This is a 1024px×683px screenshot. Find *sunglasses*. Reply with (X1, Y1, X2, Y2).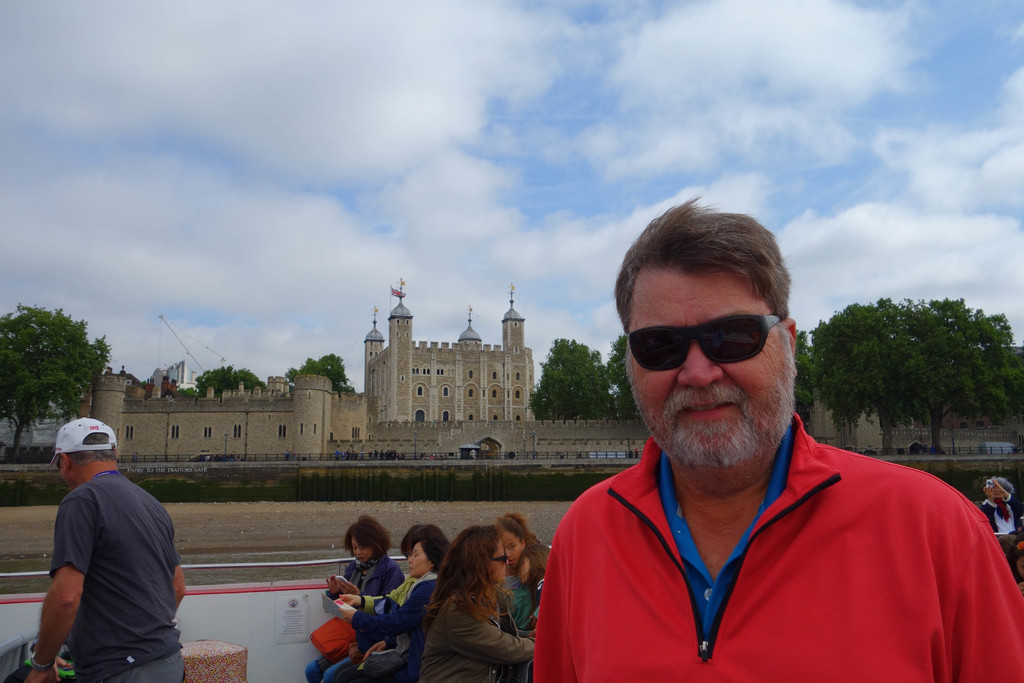
(494, 550, 509, 567).
